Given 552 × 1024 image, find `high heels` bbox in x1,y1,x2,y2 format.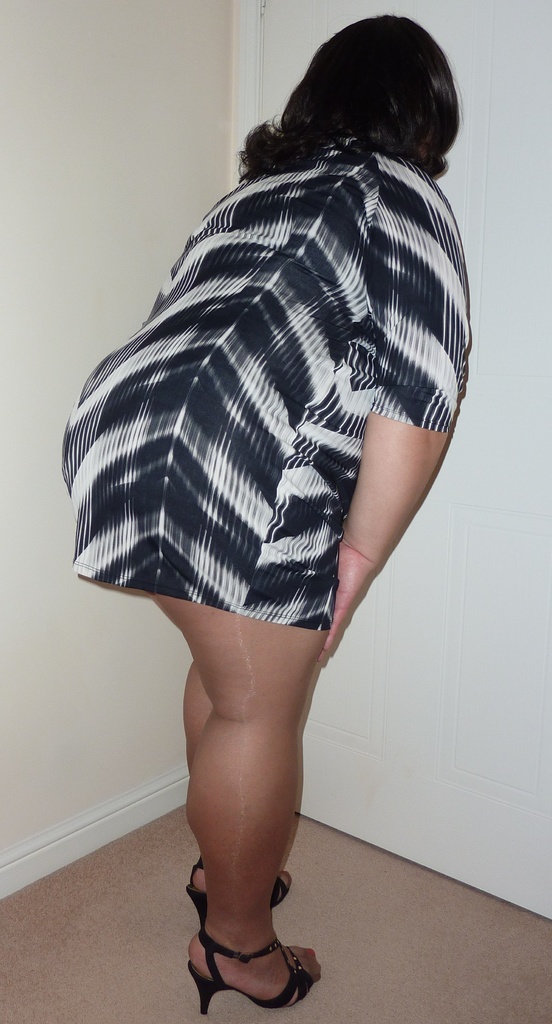
189,856,296,925.
